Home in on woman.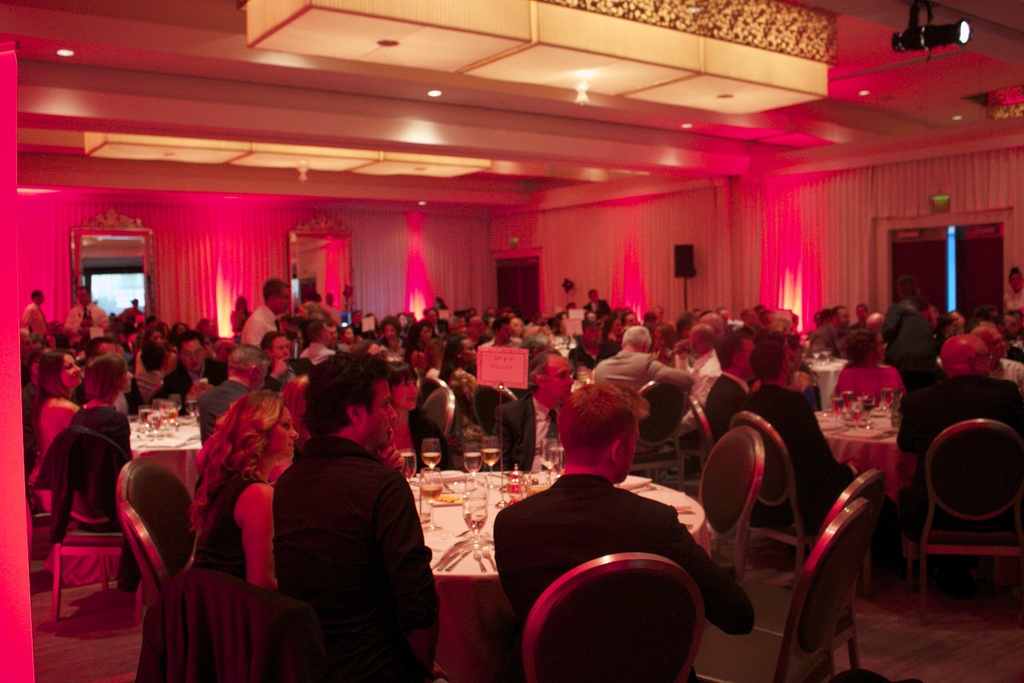
Homed in at box(232, 296, 251, 334).
